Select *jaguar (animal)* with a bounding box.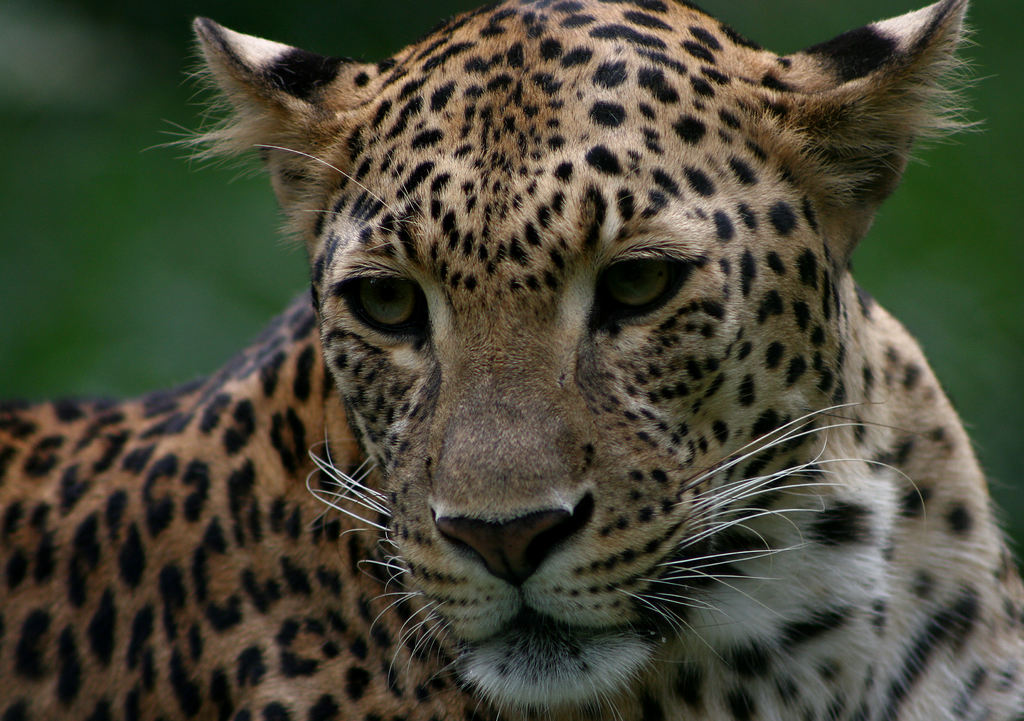
select_region(0, 0, 1023, 720).
